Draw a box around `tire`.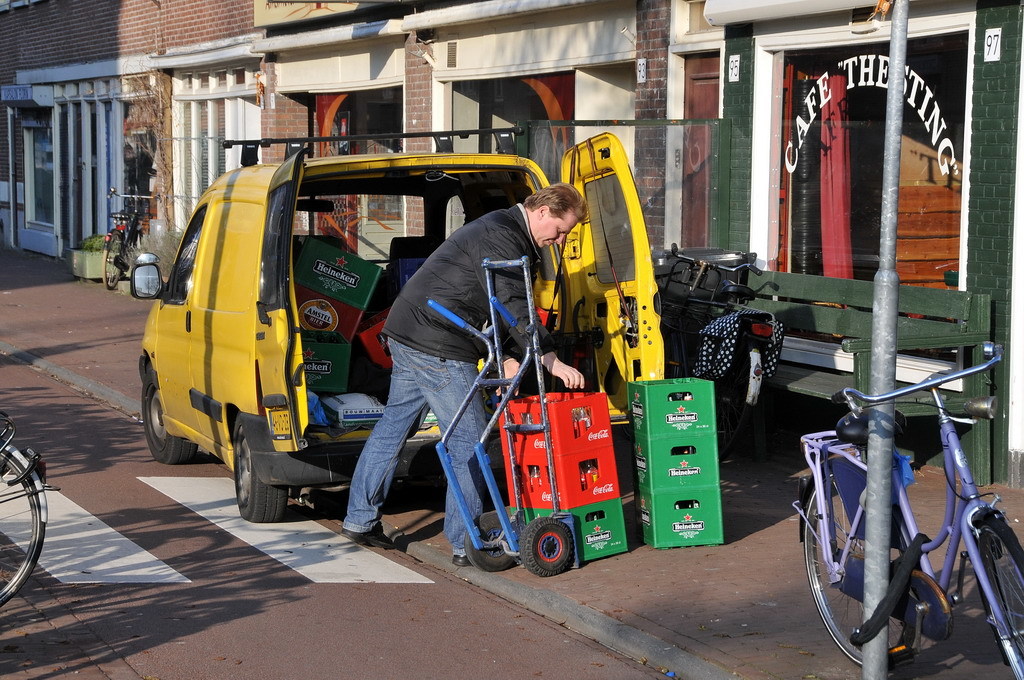
(x1=521, y1=516, x2=571, y2=575).
